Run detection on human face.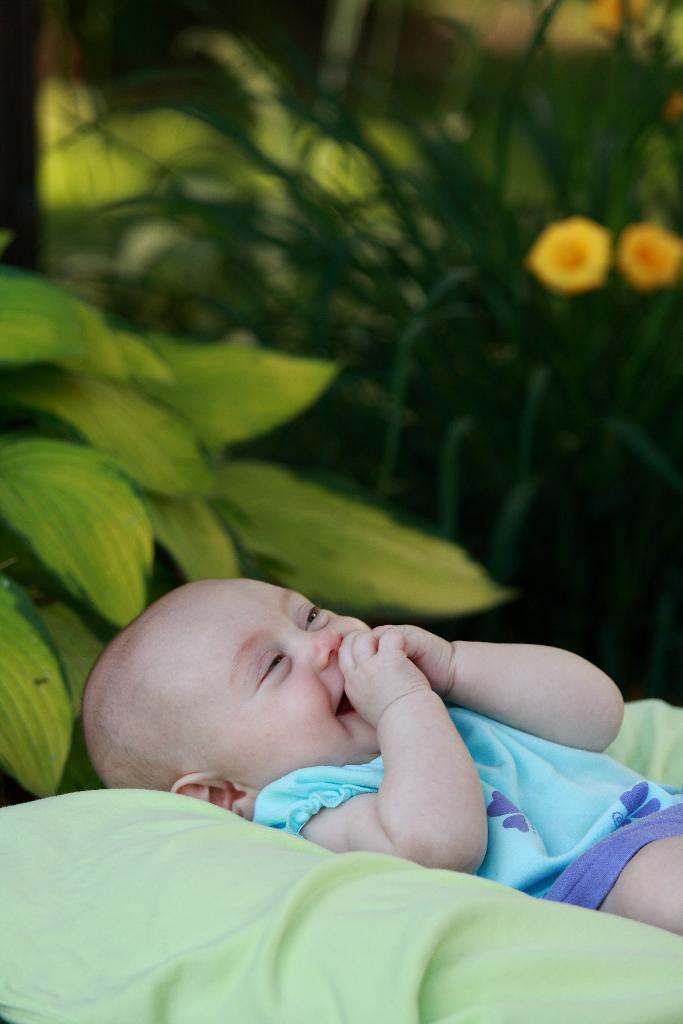
Result: l=163, t=572, r=385, b=778.
